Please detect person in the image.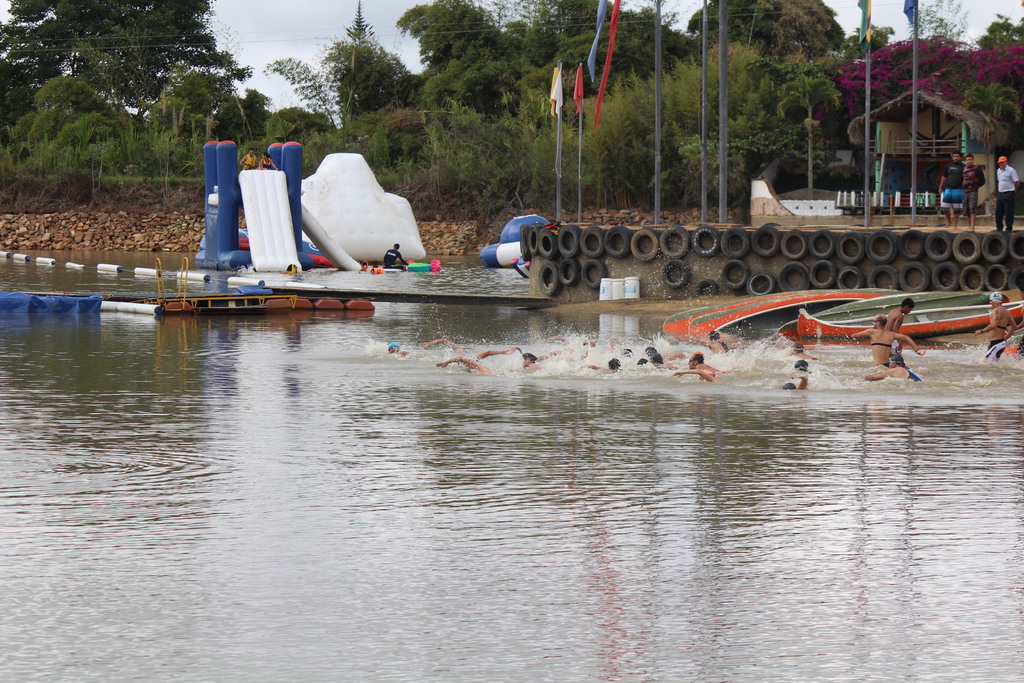
x1=593, y1=365, x2=618, y2=375.
